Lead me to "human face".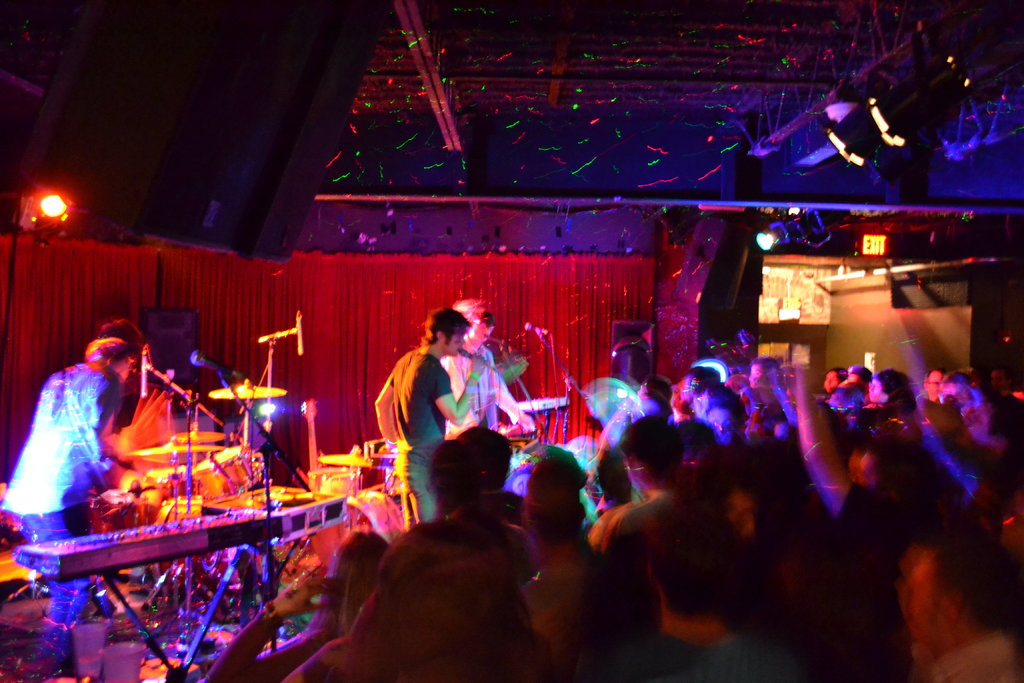
Lead to 927,370,940,399.
